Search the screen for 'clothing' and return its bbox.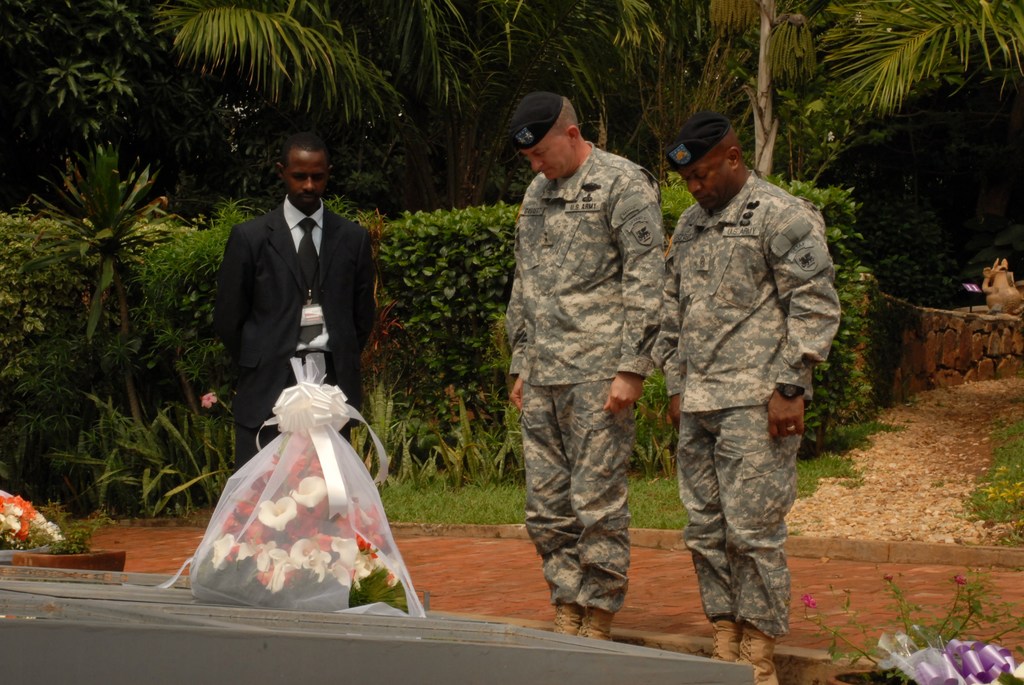
Found: locate(216, 196, 379, 476).
